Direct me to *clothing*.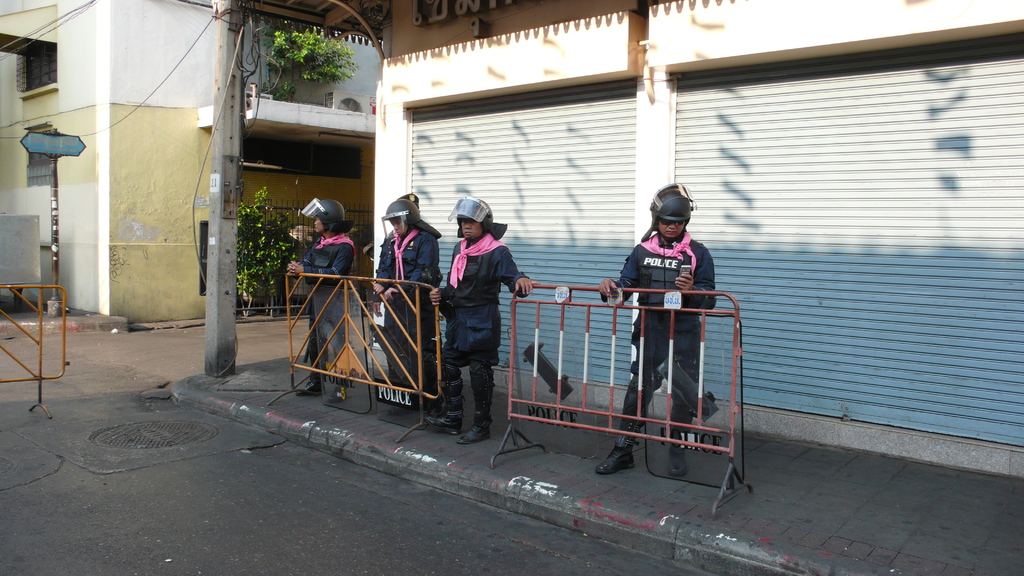
Direction: bbox=(303, 232, 360, 371).
